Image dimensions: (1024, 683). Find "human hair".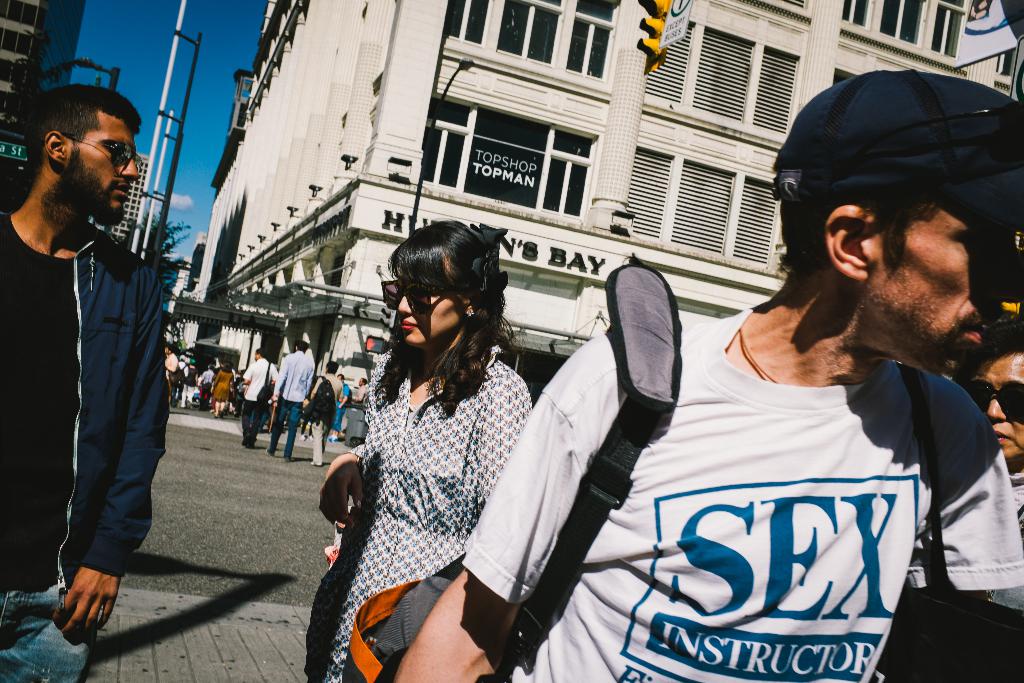
l=325, t=362, r=335, b=372.
